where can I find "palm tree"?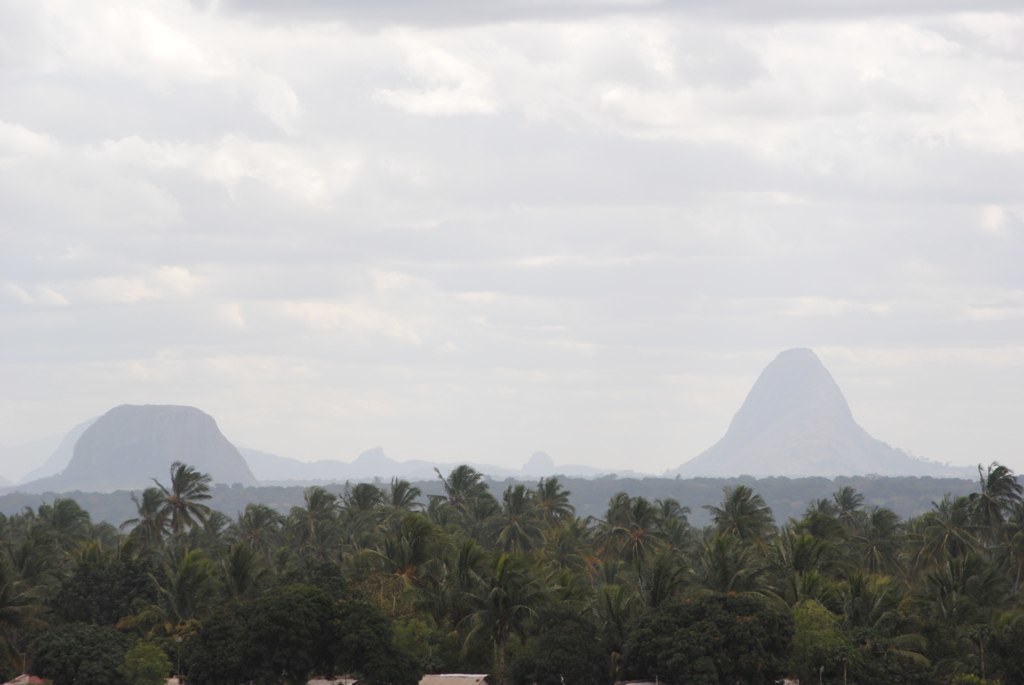
You can find it at (left=452, top=575, right=535, bottom=636).
